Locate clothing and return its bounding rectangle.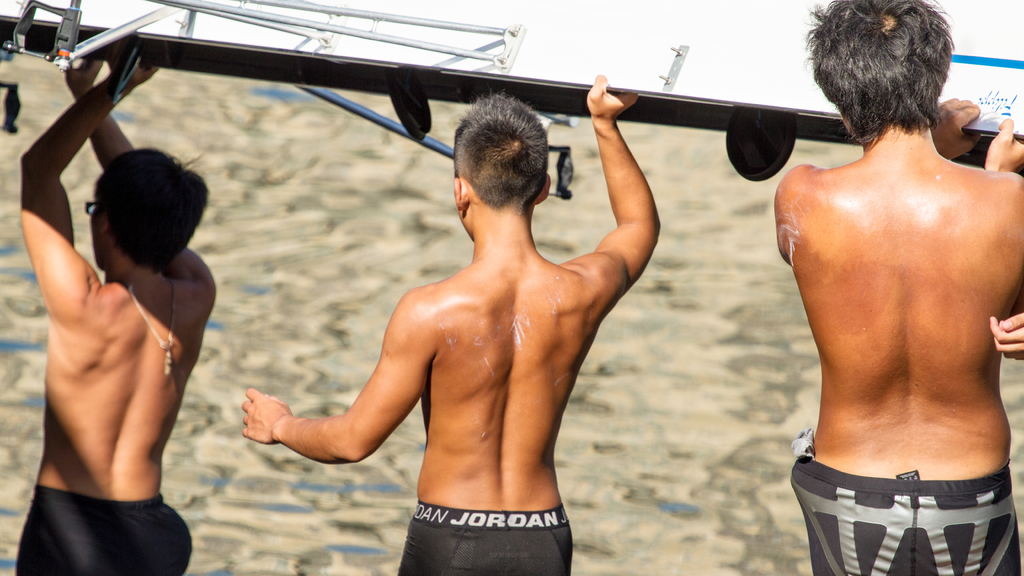
[397,511,575,575].
